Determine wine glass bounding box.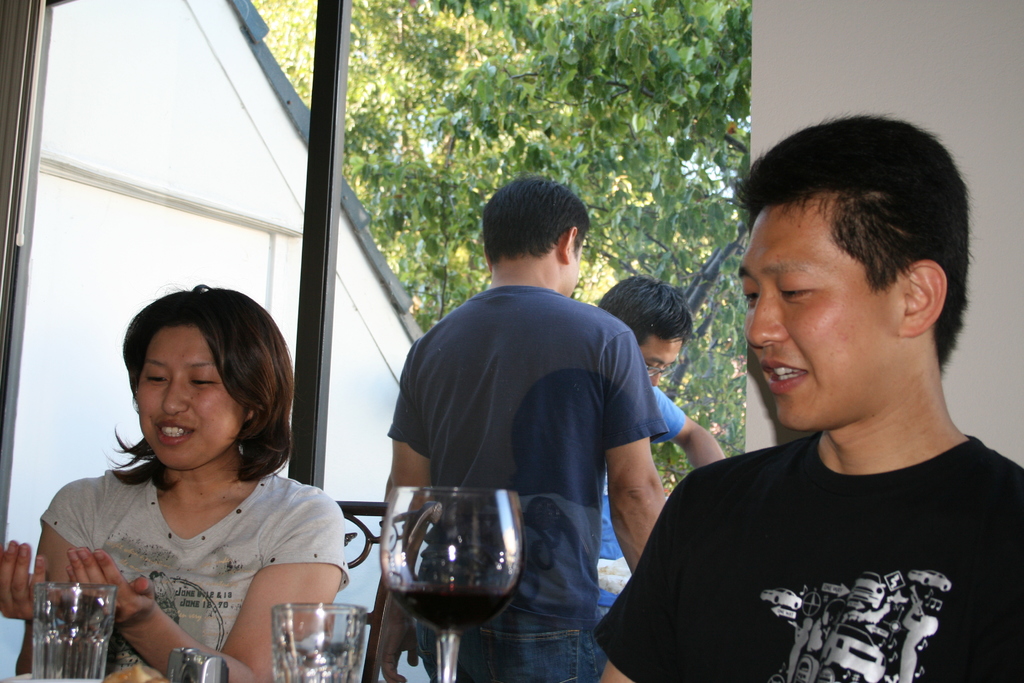
Determined: (378, 486, 522, 678).
